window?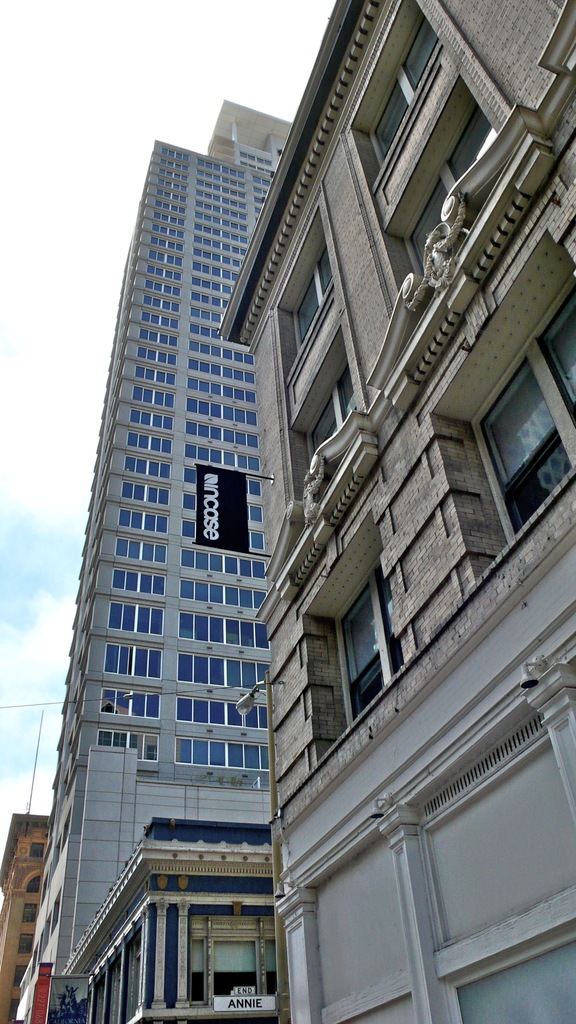
[x1=406, y1=113, x2=492, y2=280]
